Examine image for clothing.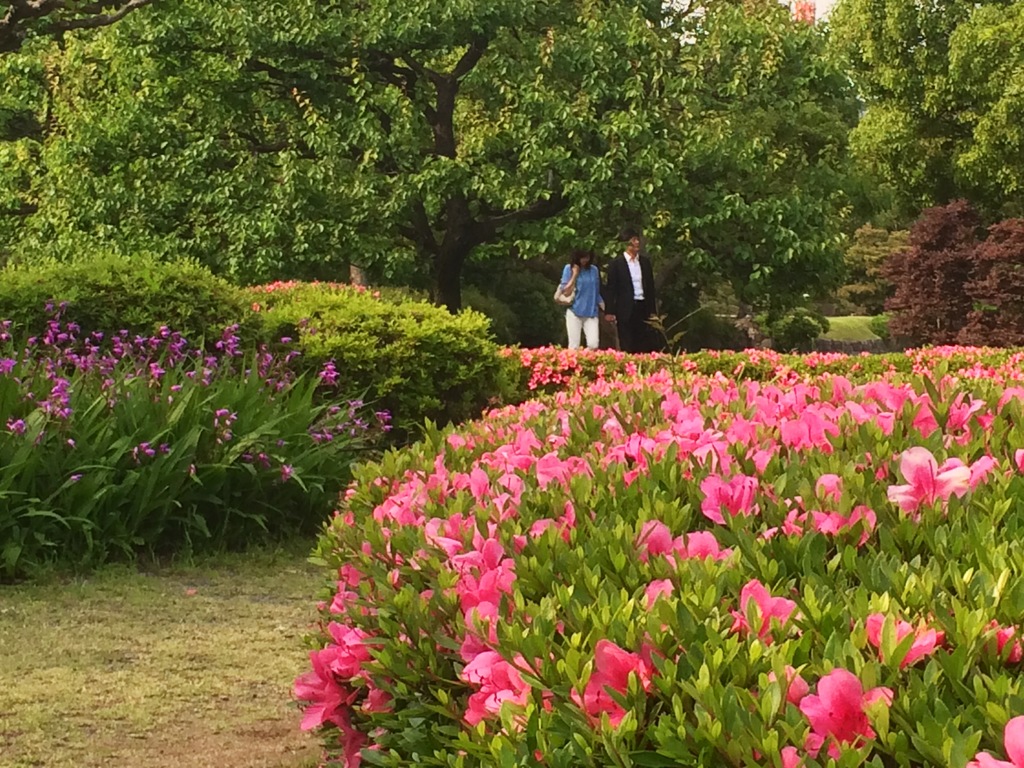
Examination result: 575:232:660:351.
